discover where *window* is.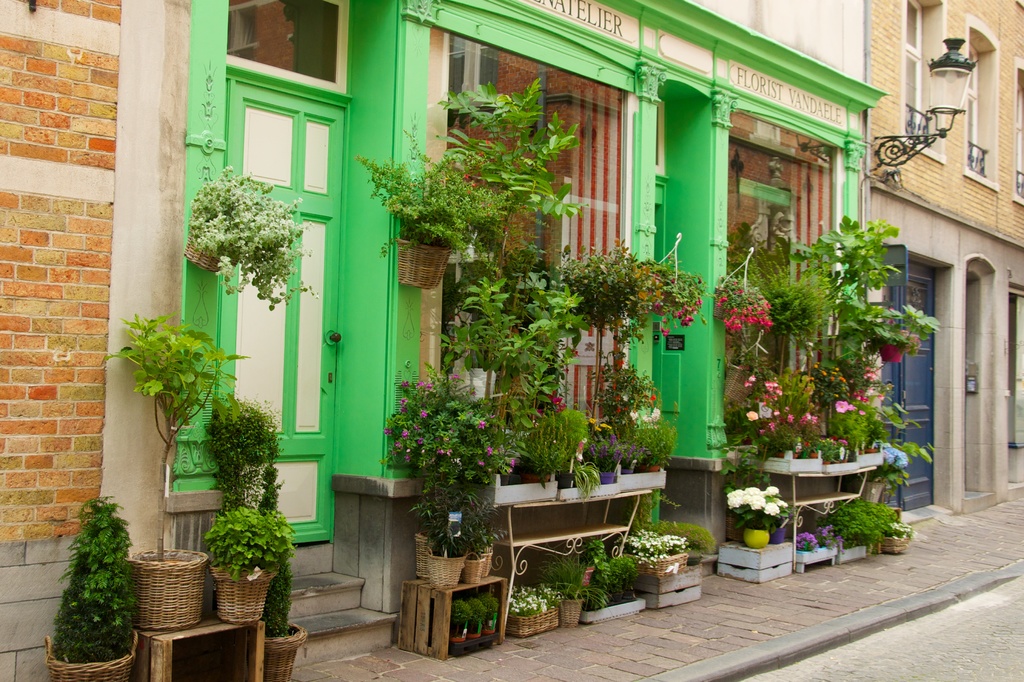
Discovered at x1=964 y1=47 x2=988 y2=177.
